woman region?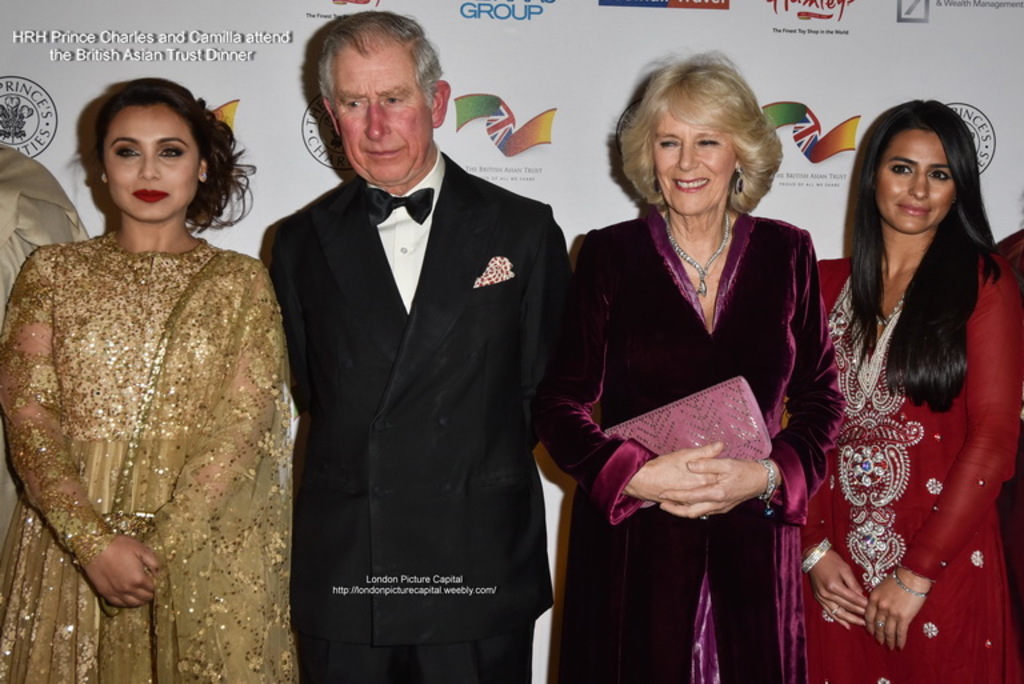
crop(531, 51, 848, 683)
